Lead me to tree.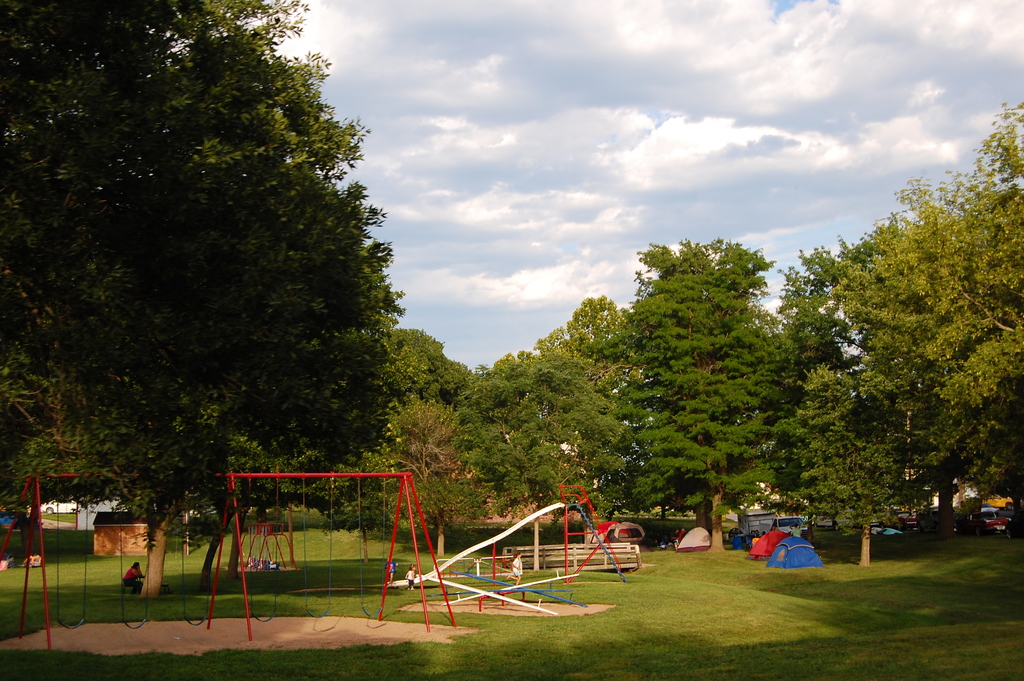
Lead to bbox=[364, 386, 484, 554].
